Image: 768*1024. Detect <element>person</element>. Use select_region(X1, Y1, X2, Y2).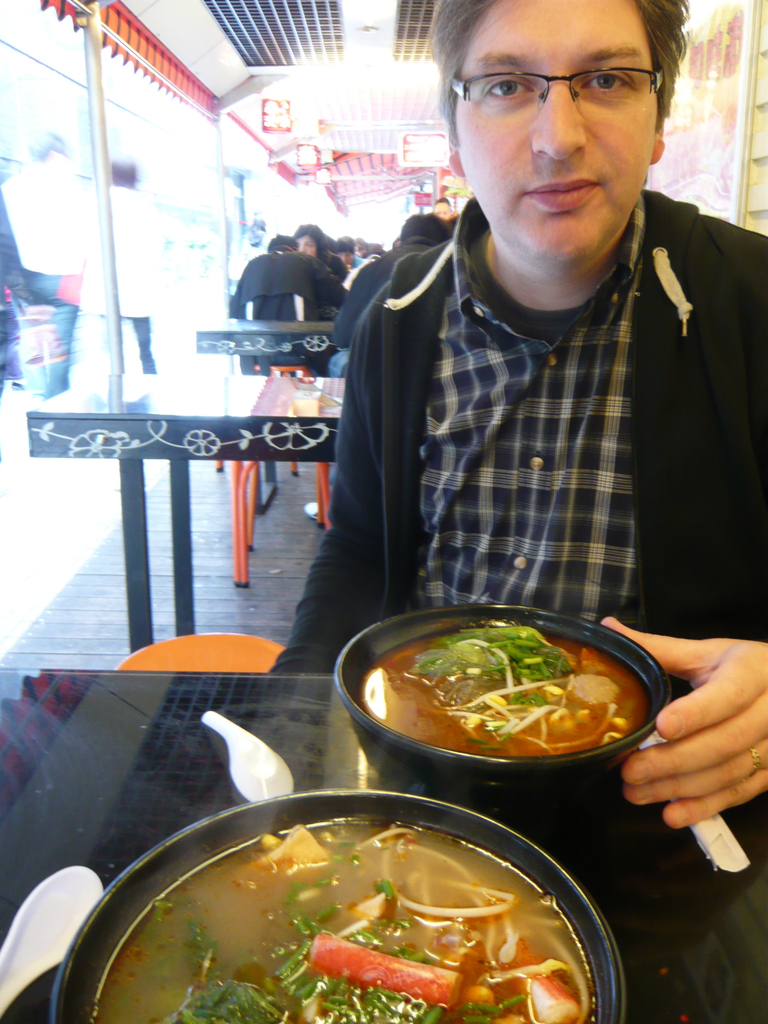
select_region(290, 25, 748, 685).
